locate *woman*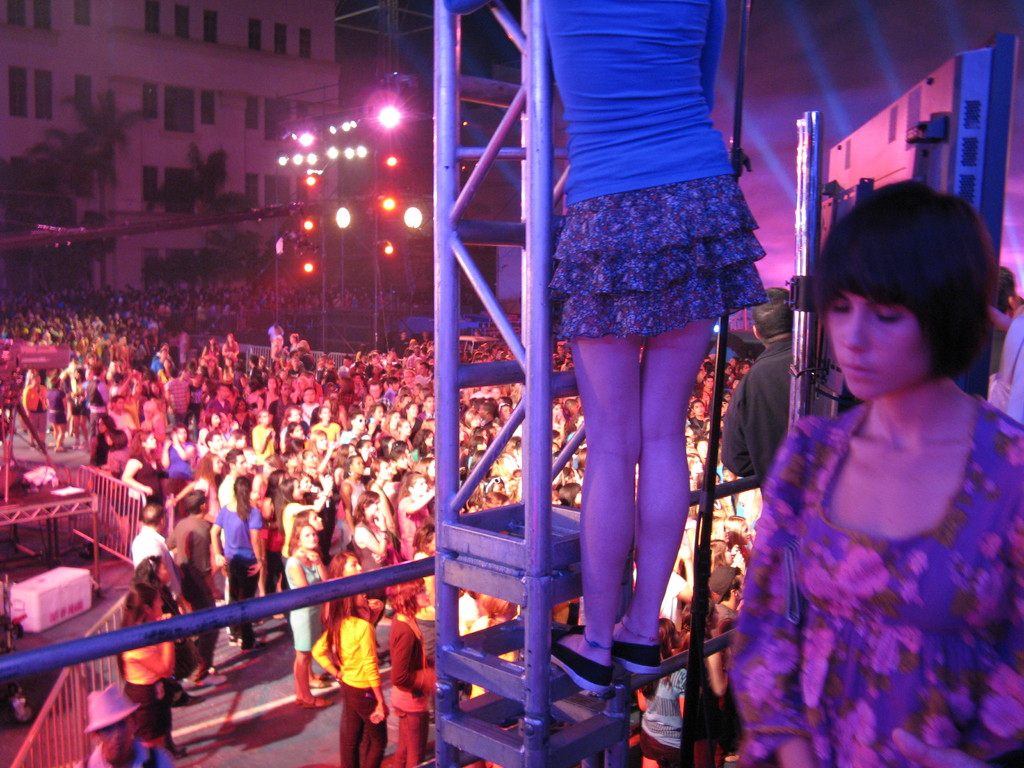
(117,585,175,750)
